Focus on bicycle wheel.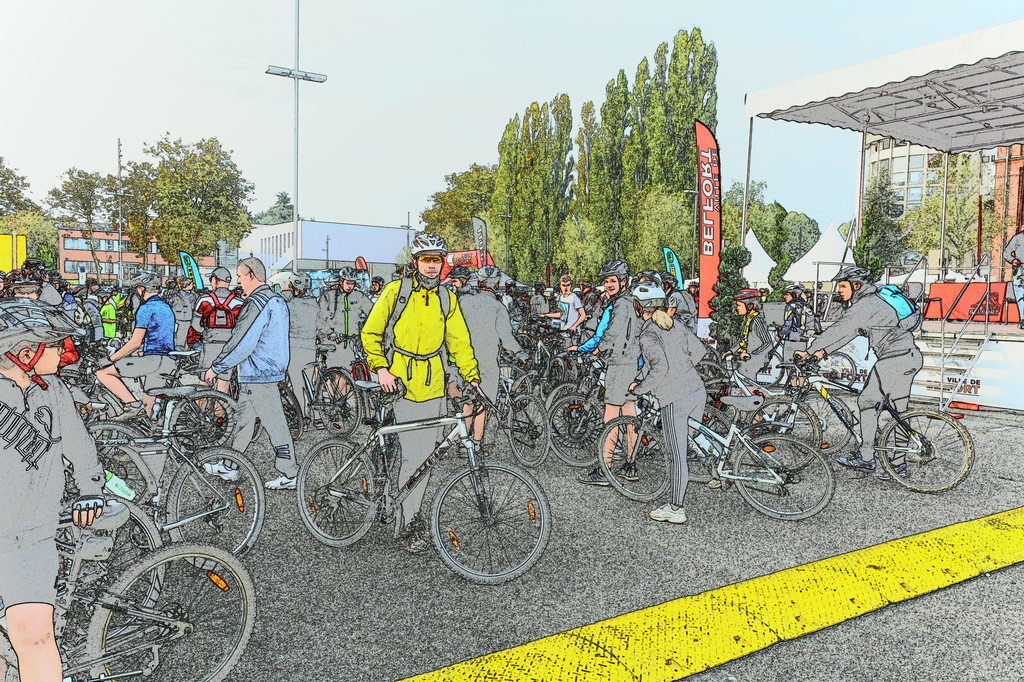
Focused at l=747, t=397, r=823, b=474.
